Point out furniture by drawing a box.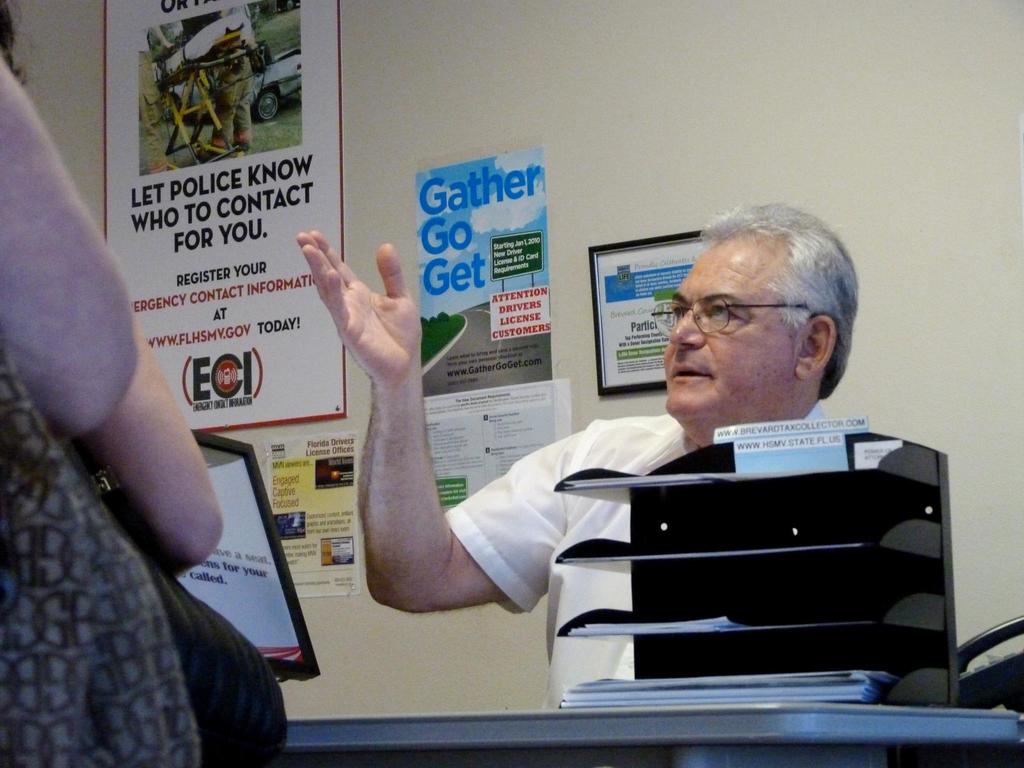
detection(282, 701, 1023, 767).
